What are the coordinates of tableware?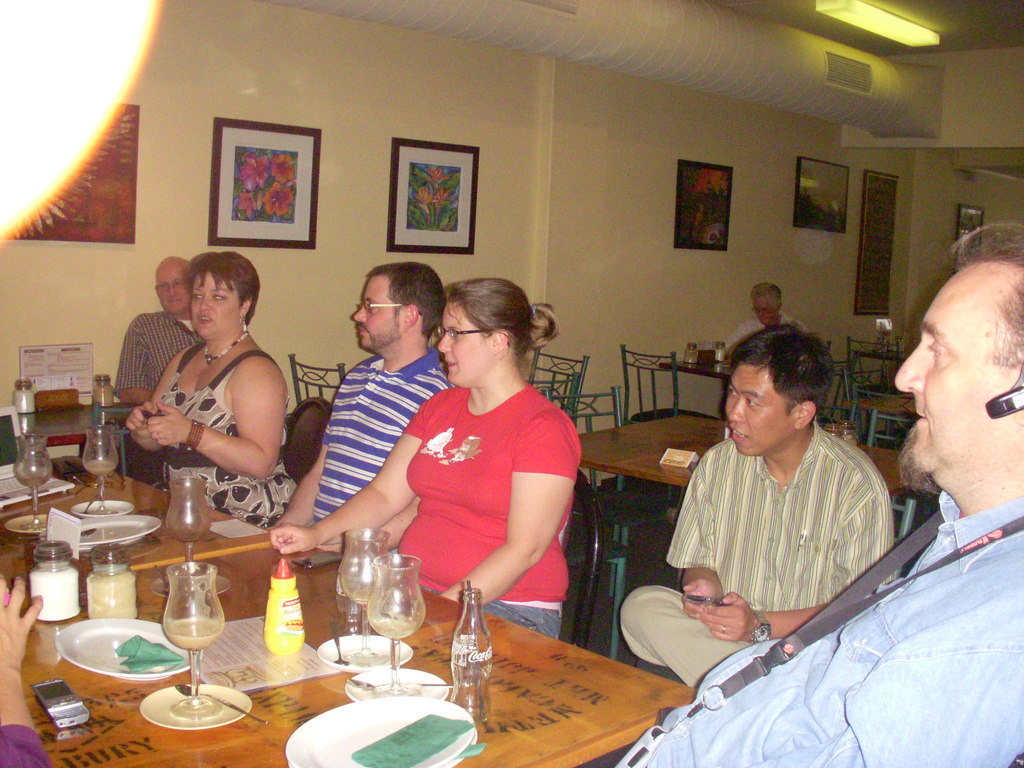
box(5, 506, 55, 537).
